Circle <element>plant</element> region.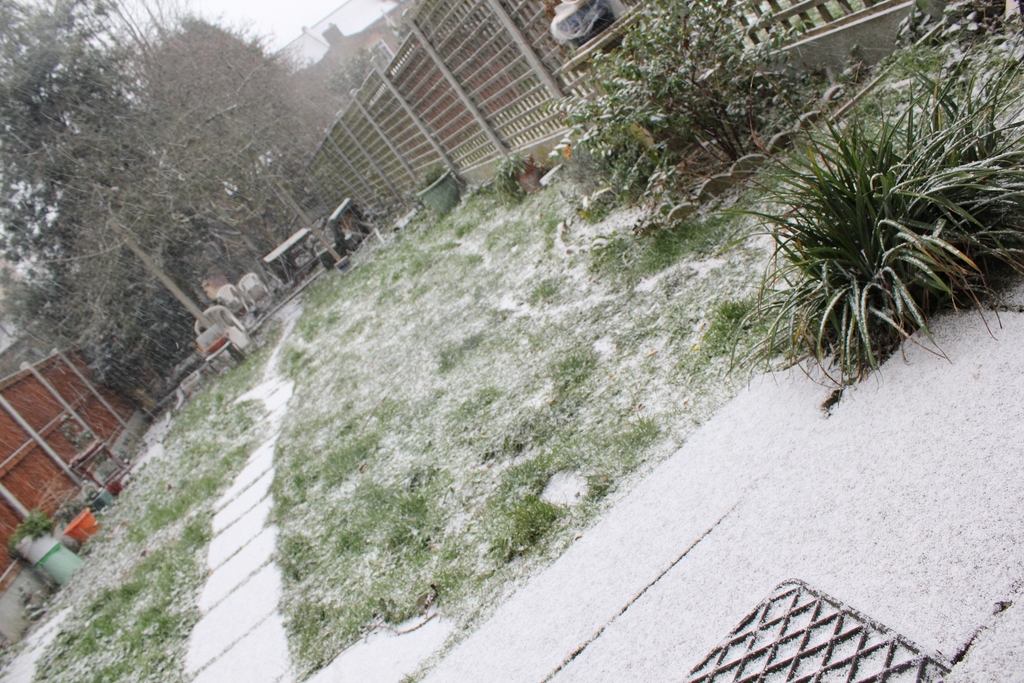
Region: x1=4 y1=502 x2=54 y2=561.
